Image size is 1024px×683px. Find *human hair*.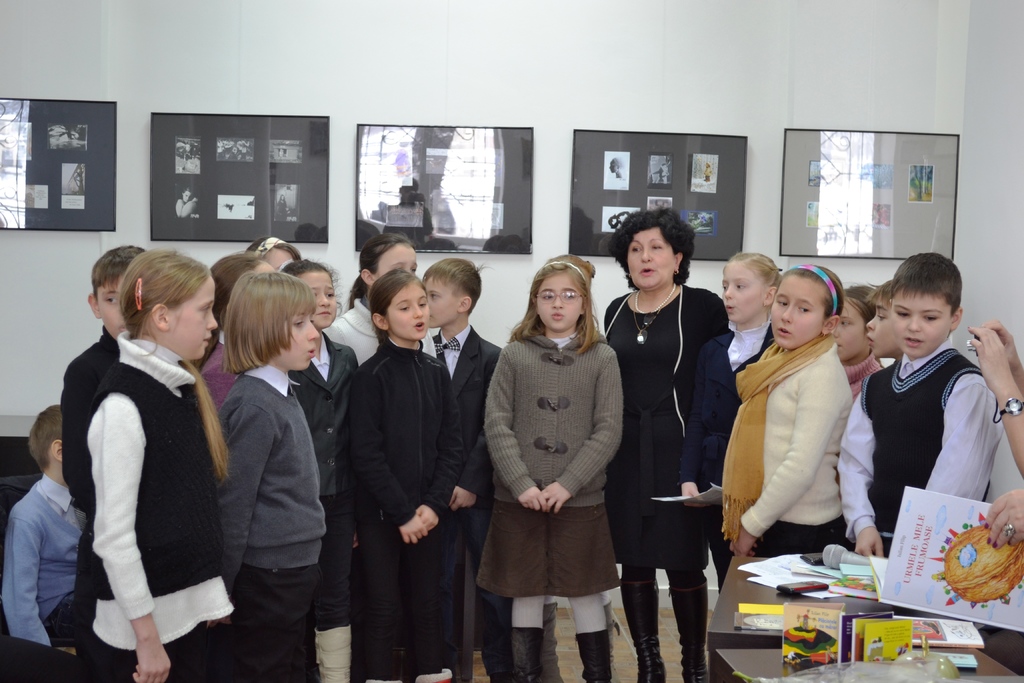
region(28, 406, 63, 473).
